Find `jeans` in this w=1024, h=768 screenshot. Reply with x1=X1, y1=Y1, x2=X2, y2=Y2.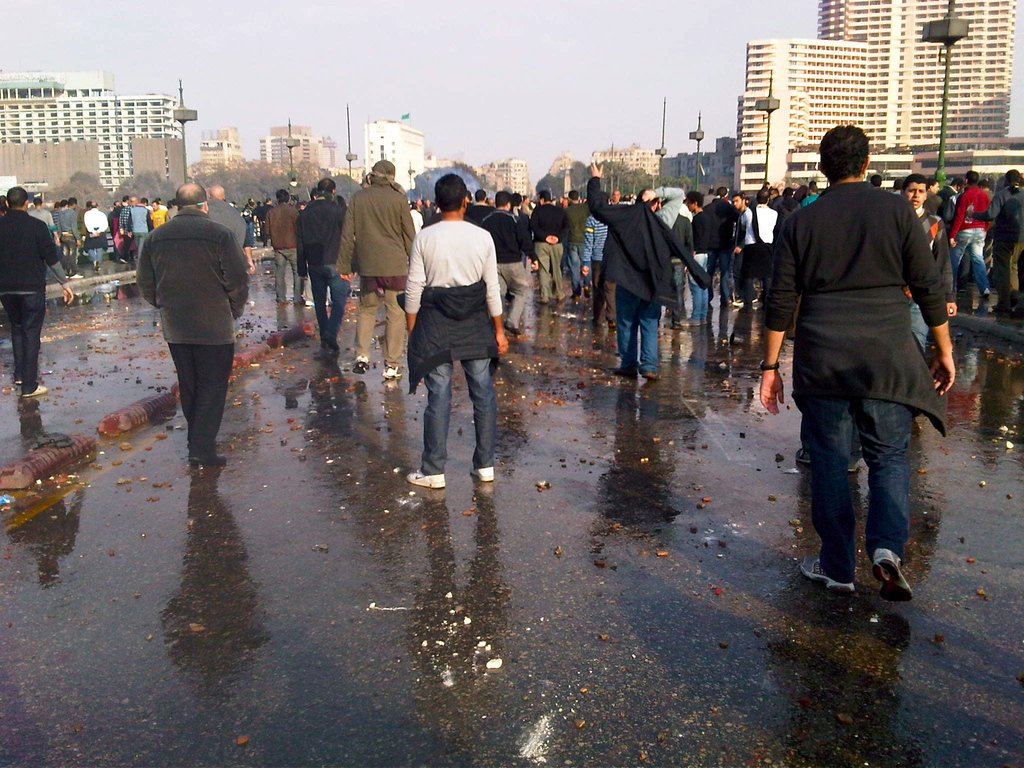
x1=166, y1=339, x2=237, y2=456.
